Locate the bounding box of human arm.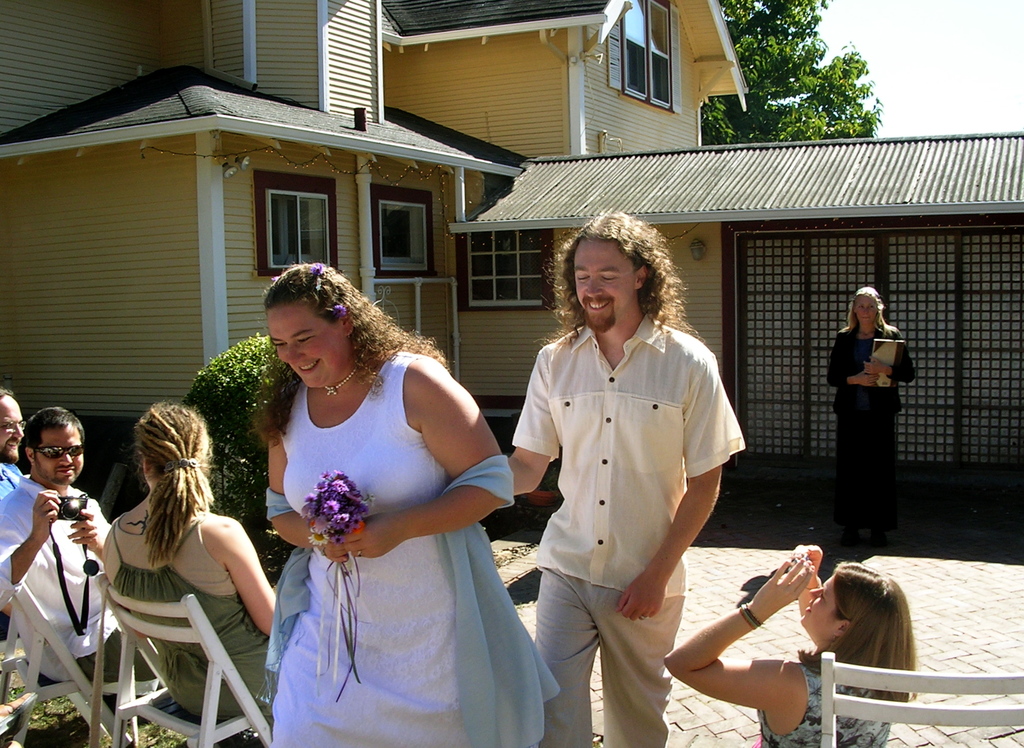
Bounding box: box(222, 519, 277, 635).
